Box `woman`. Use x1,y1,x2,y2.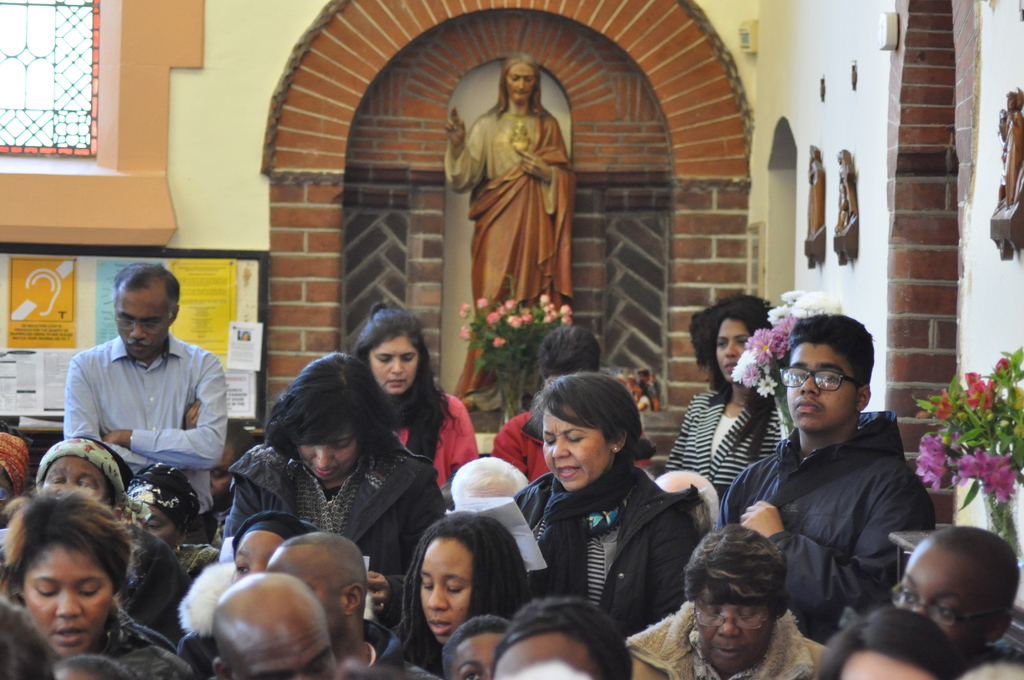
348,305,479,489.
